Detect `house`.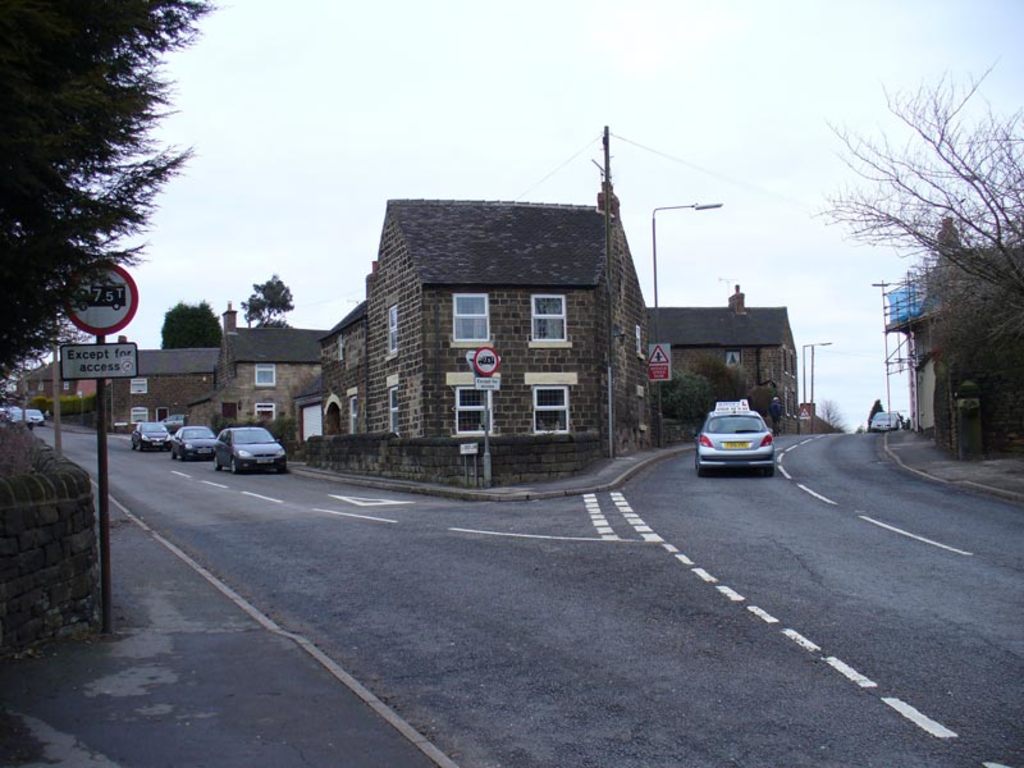
Detected at [x1=104, y1=337, x2=224, y2=438].
